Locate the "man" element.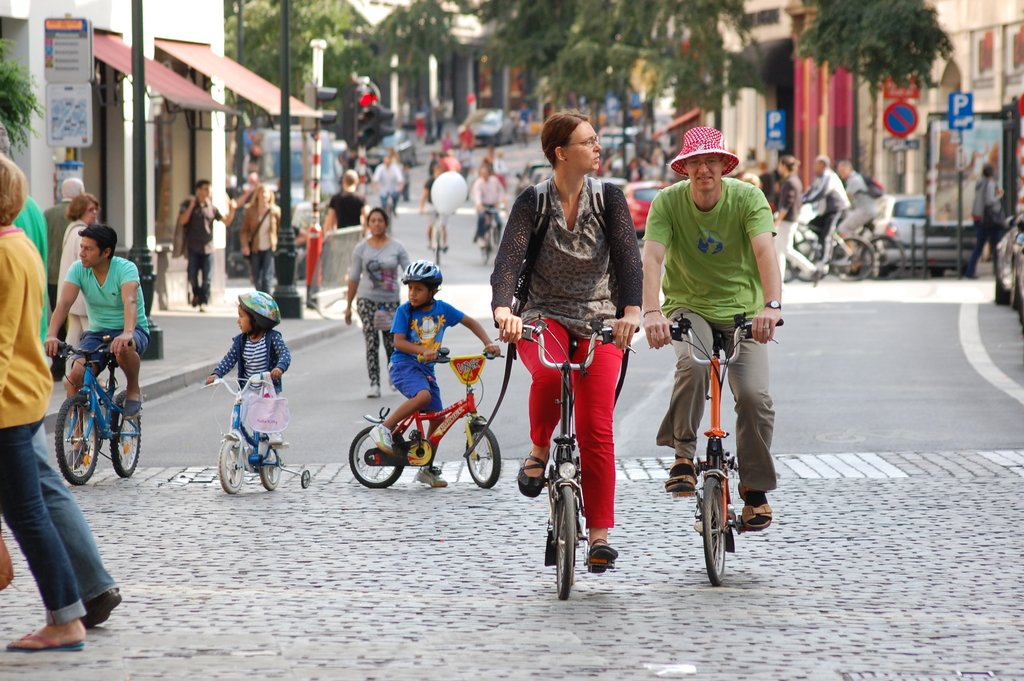
Element bbox: left=772, top=154, right=822, bottom=286.
